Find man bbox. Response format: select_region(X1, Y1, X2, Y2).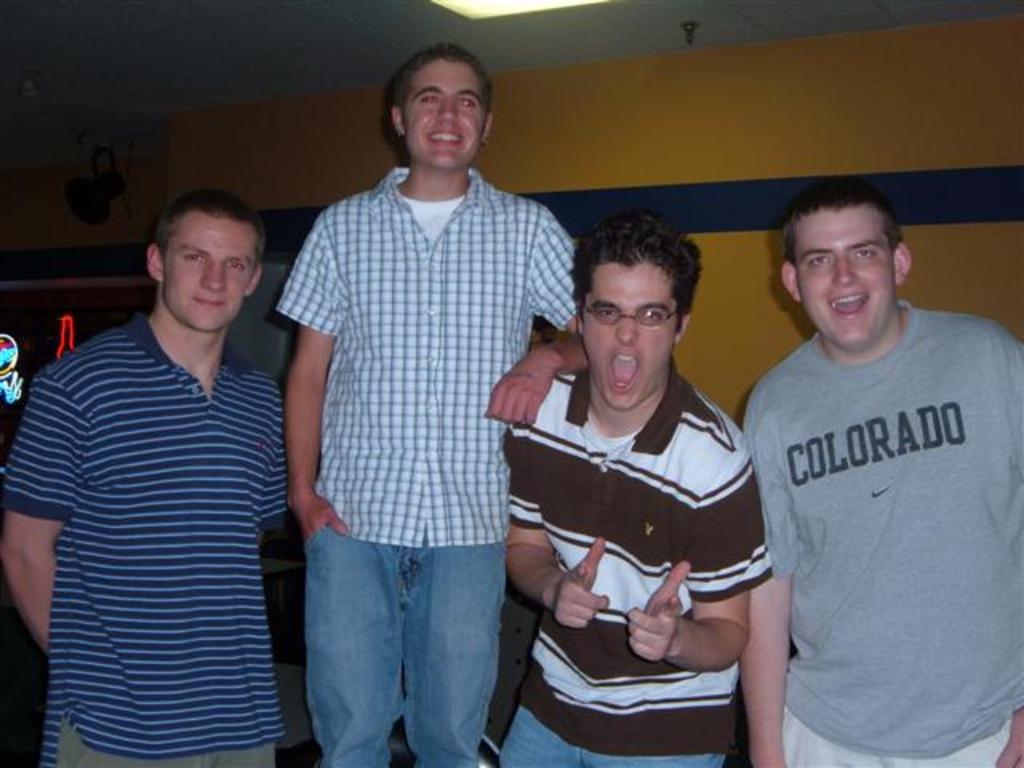
select_region(493, 218, 778, 766).
